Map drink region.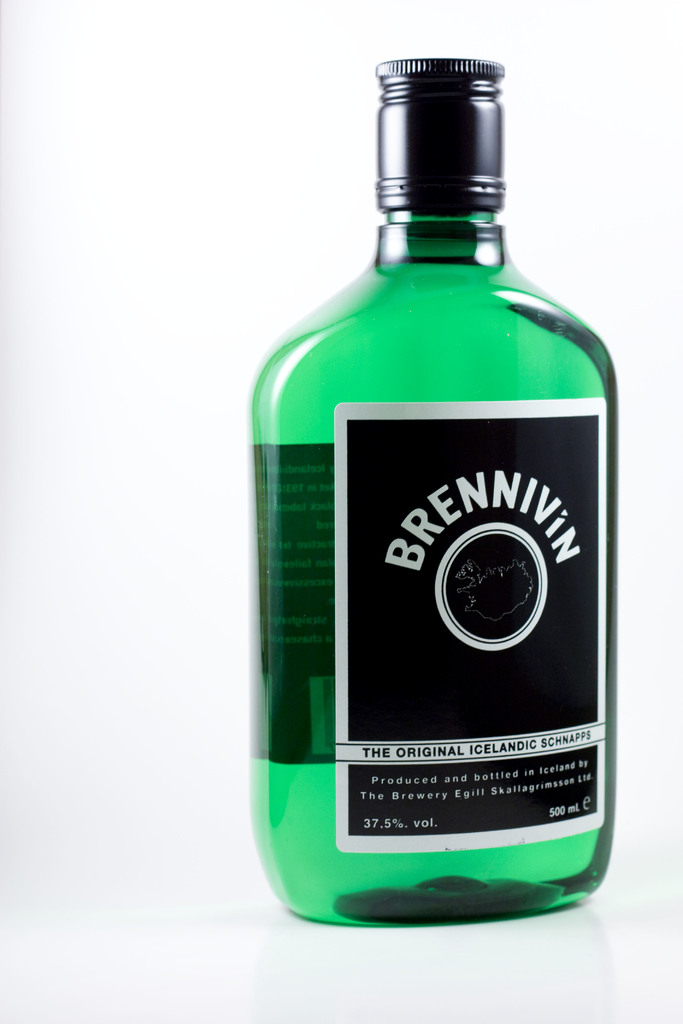
Mapped to BBox(258, 25, 636, 979).
